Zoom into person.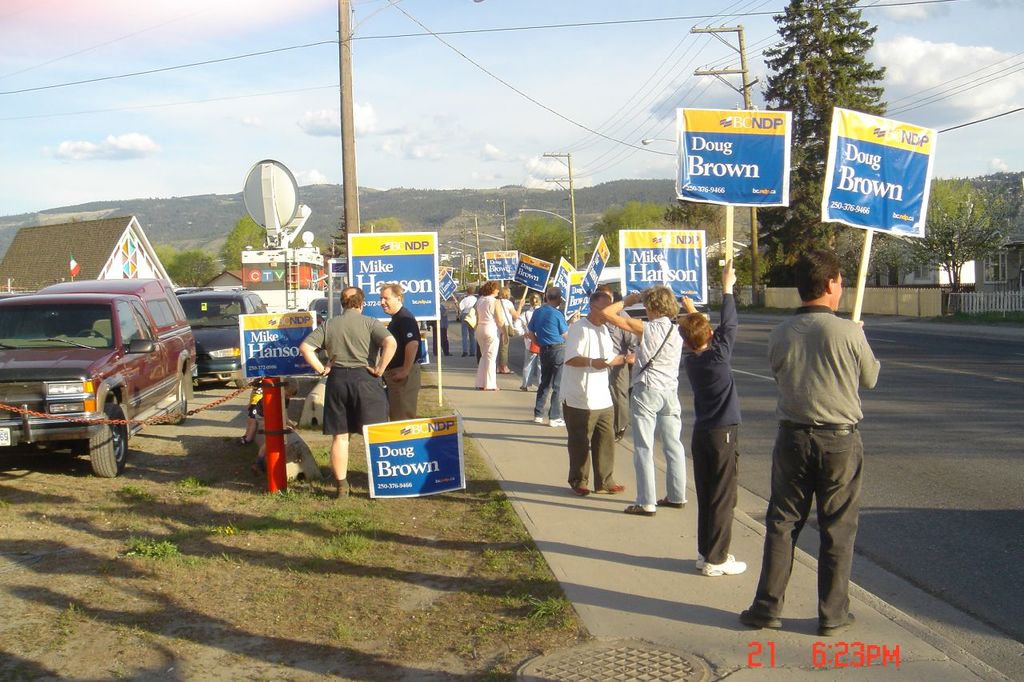
Zoom target: 428, 292, 453, 359.
